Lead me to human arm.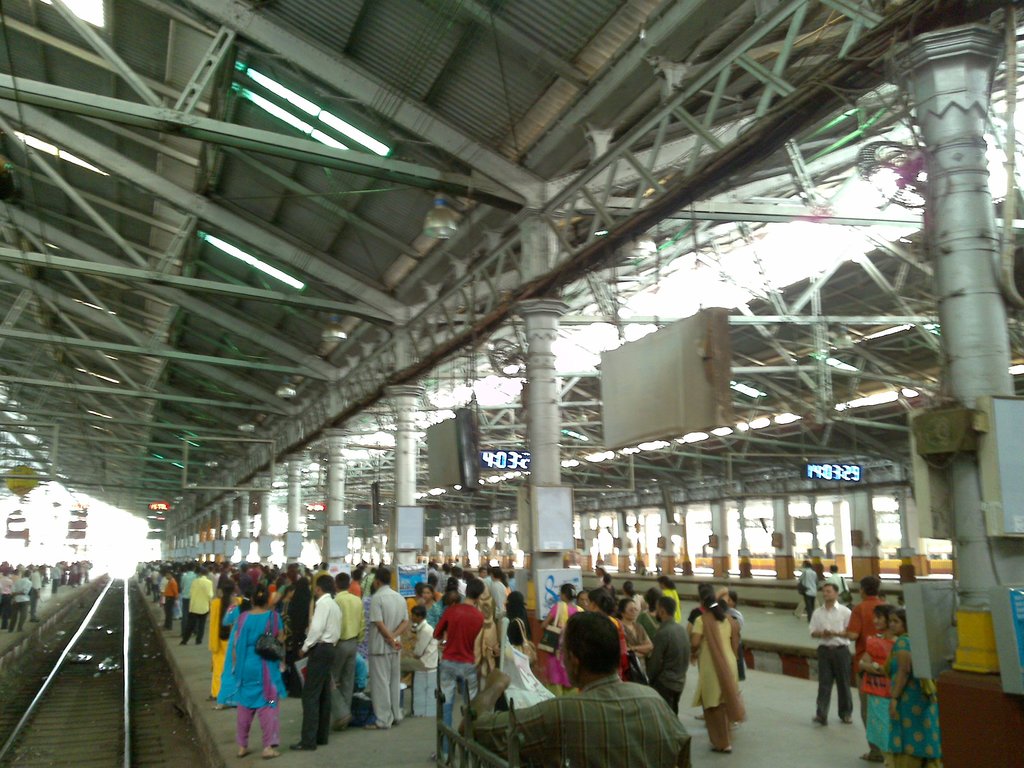
Lead to [631, 639, 647, 657].
